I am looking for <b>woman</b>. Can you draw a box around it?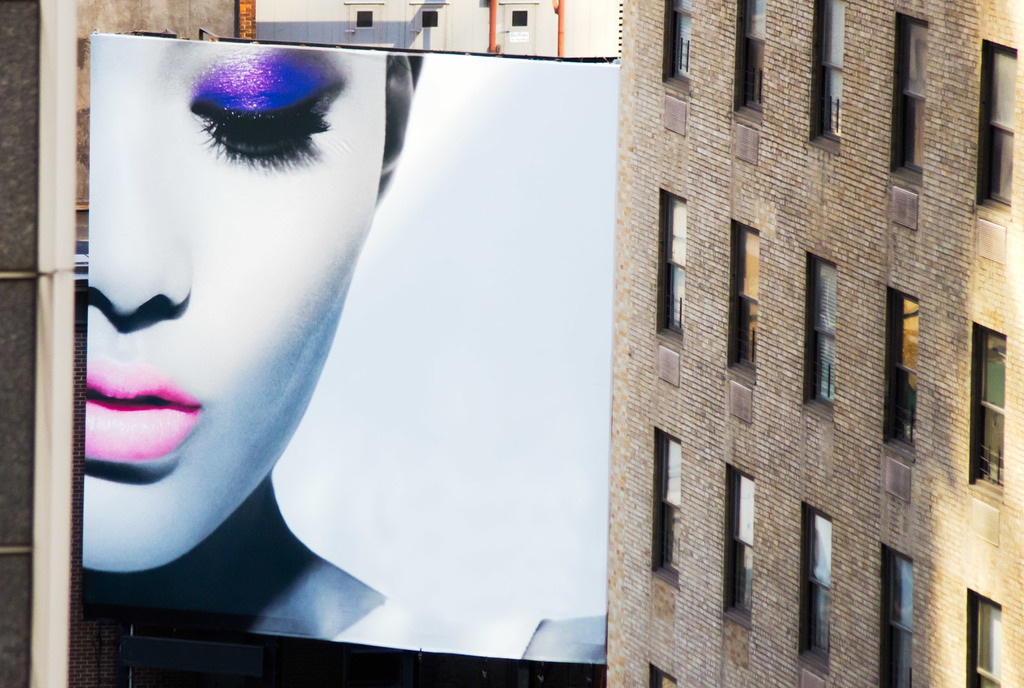
Sure, the bounding box is [x1=76, y1=43, x2=612, y2=662].
